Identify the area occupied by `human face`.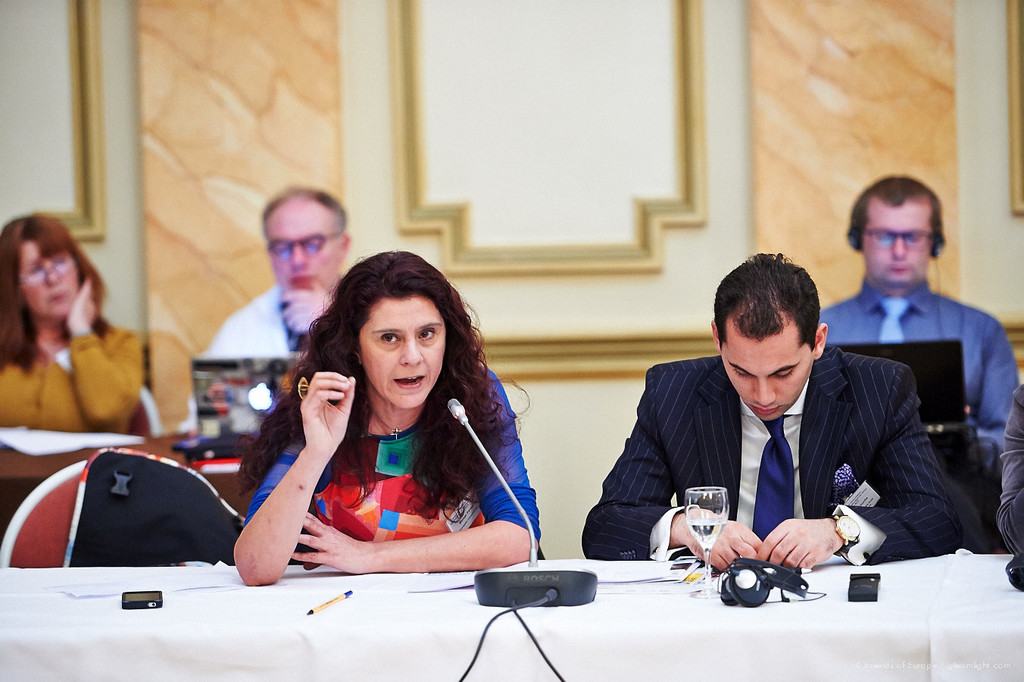
Area: locate(720, 316, 808, 418).
